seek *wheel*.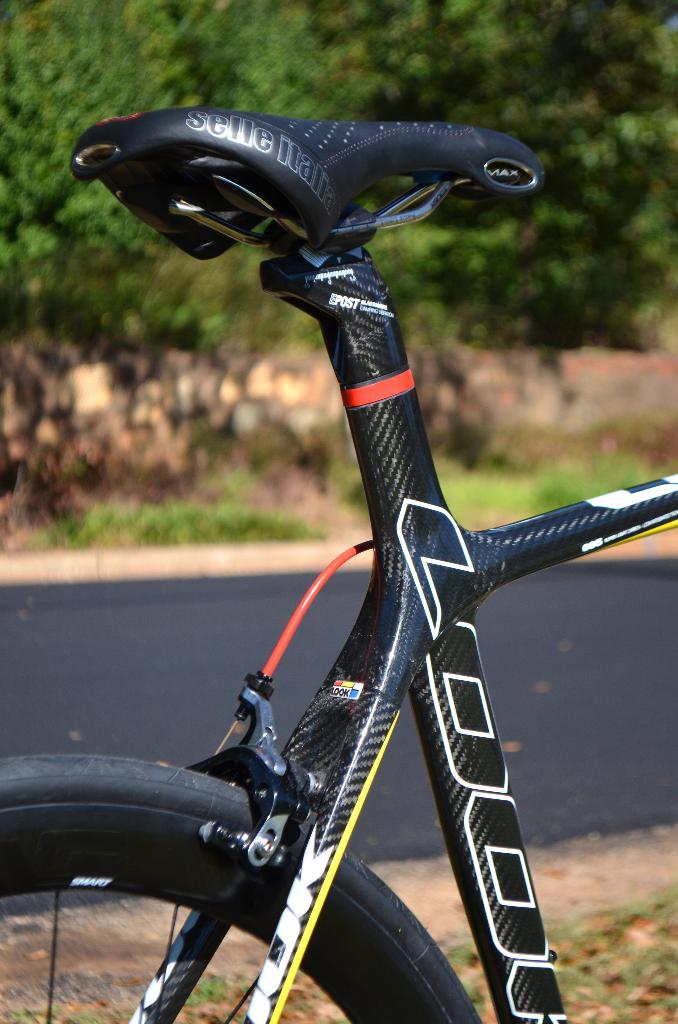
{"left": 0, "top": 746, "right": 491, "bottom": 1023}.
